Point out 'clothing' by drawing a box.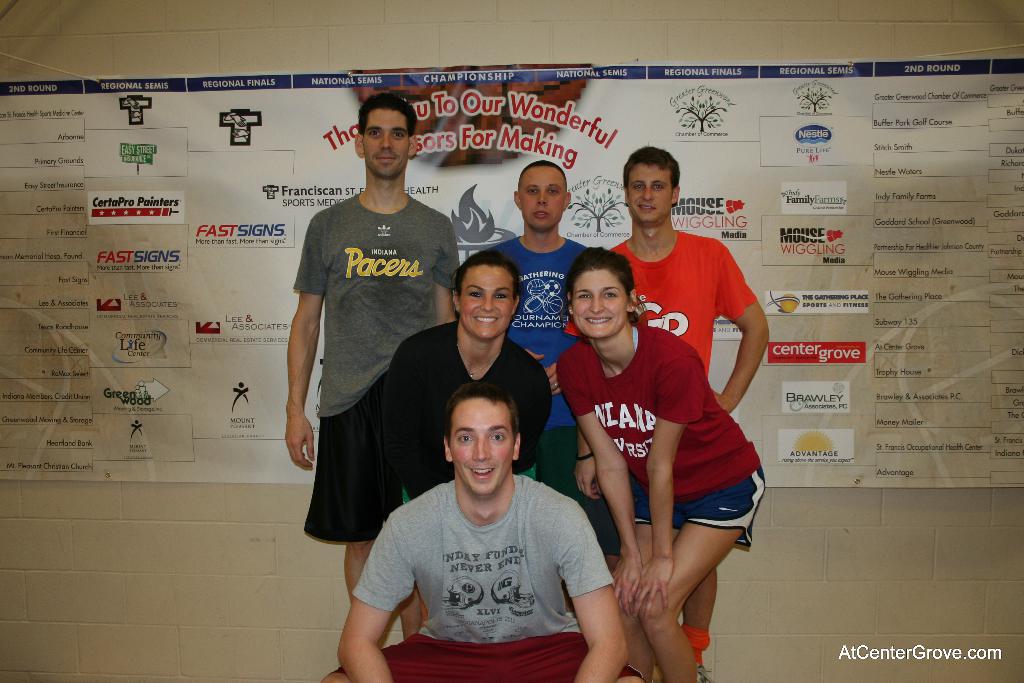
(x1=354, y1=322, x2=548, y2=480).
